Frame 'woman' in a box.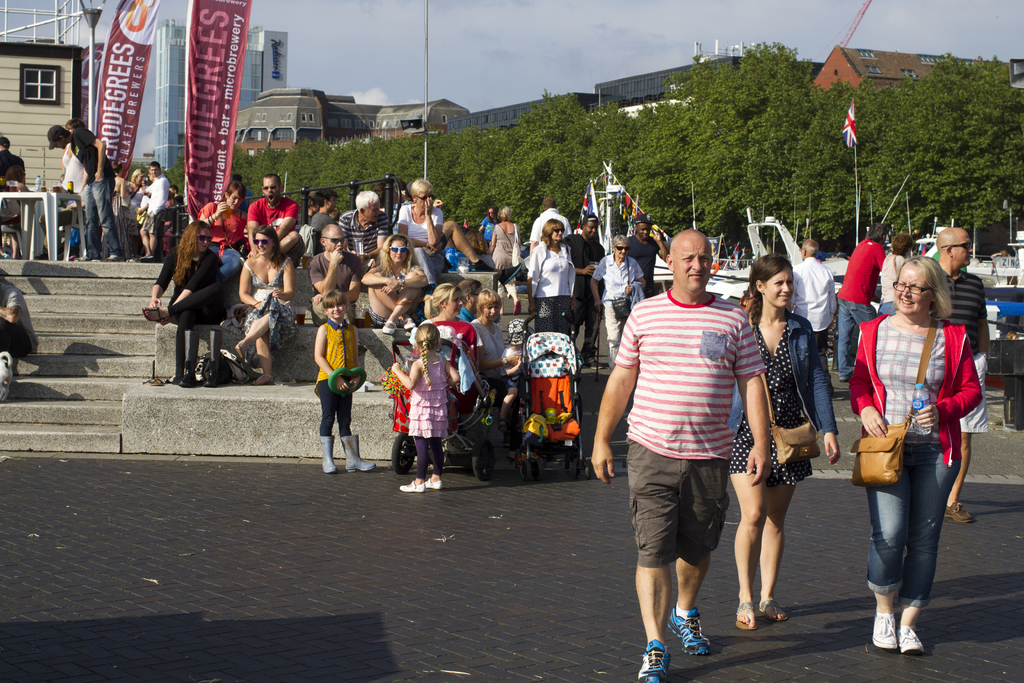
bbox(725, 254, 841, 632).
